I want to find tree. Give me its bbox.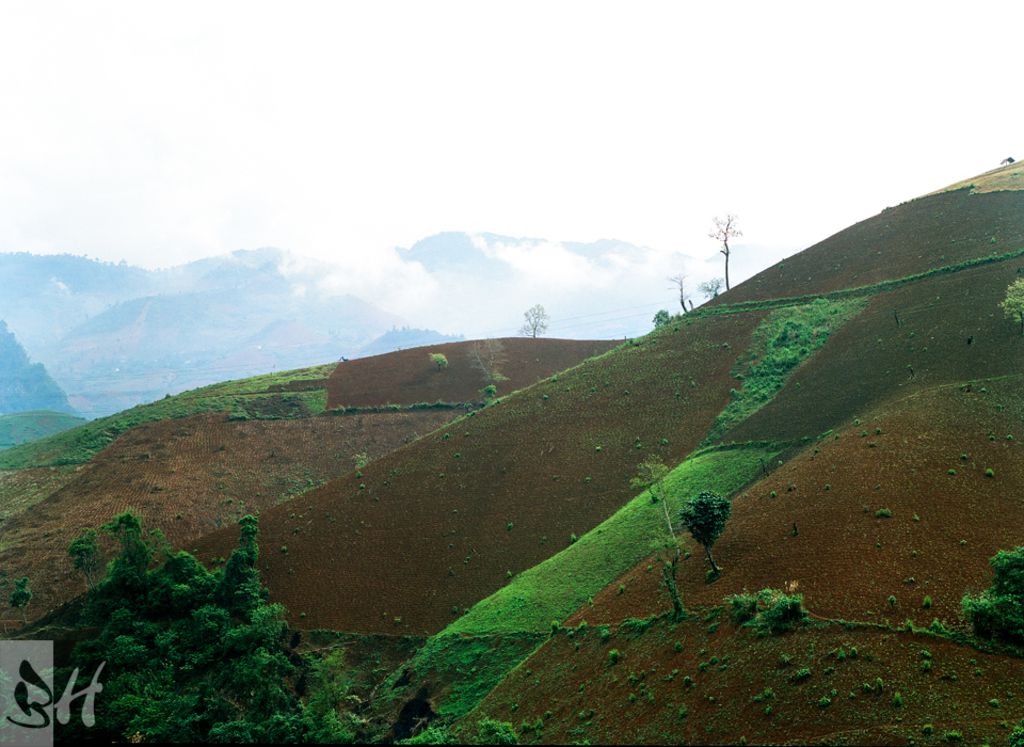
bbox=[523, 304, 549, 335].
